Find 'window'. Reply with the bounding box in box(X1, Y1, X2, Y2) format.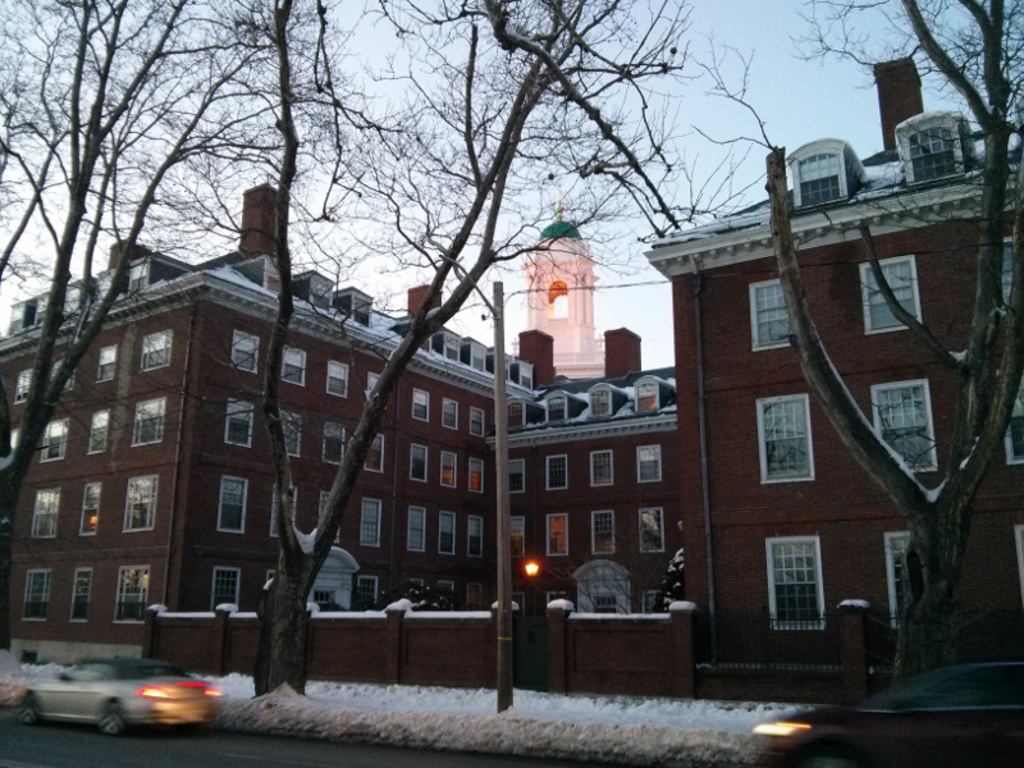
box(645, 504, 663, 550).
